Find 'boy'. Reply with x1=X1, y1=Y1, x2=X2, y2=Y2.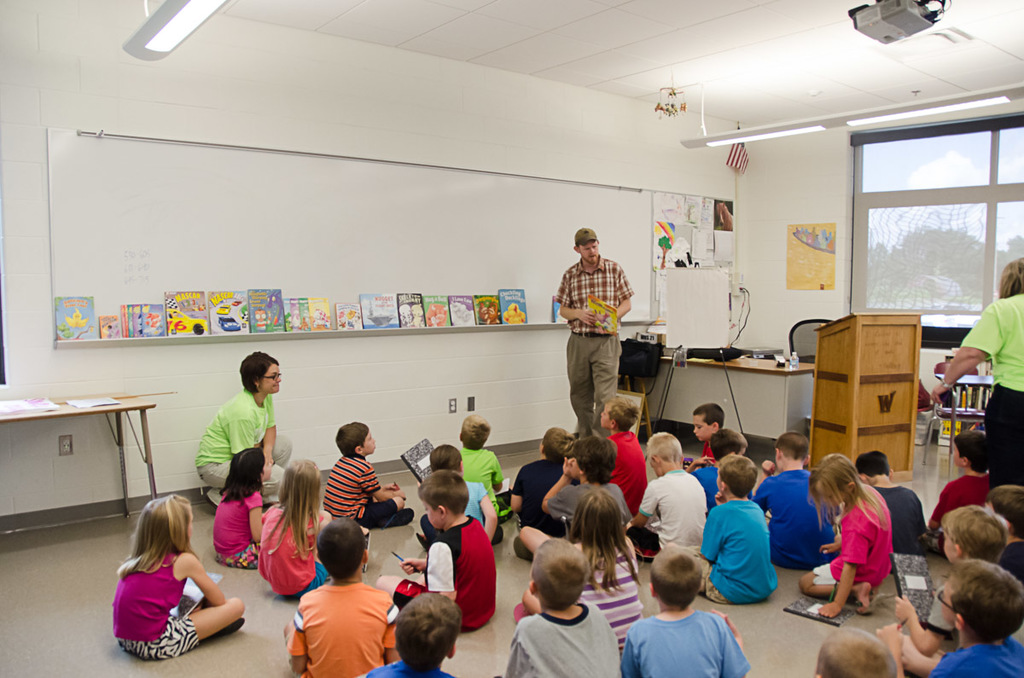
x1=690, y1=459, x2=777, y2=602.
